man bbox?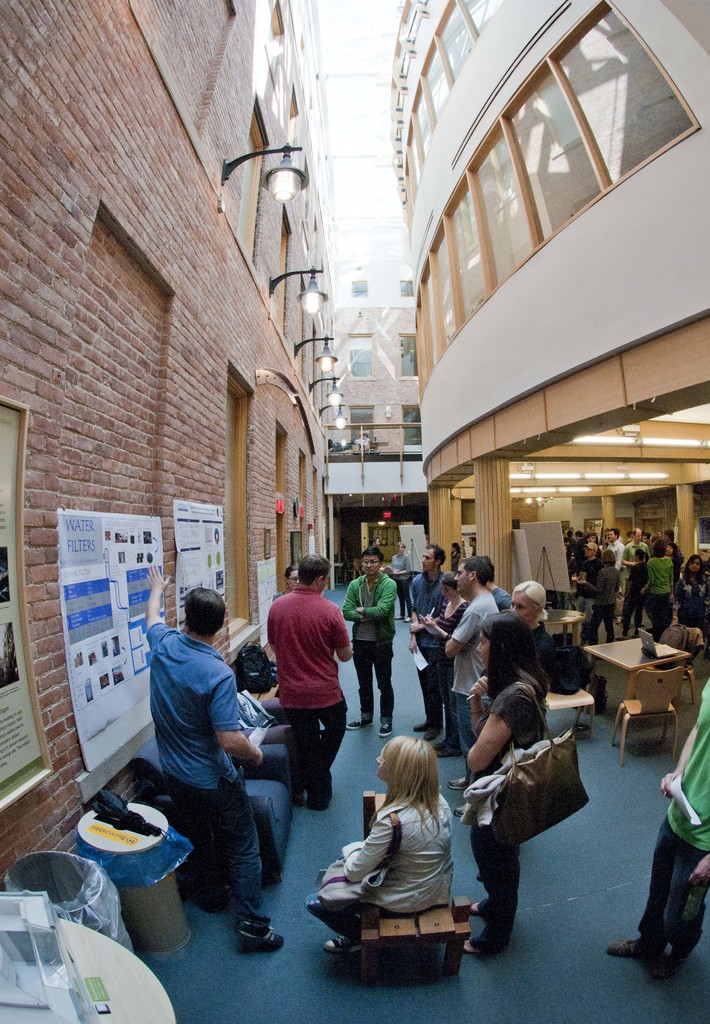
[left=410, top=540, right=448, bottom=743]
